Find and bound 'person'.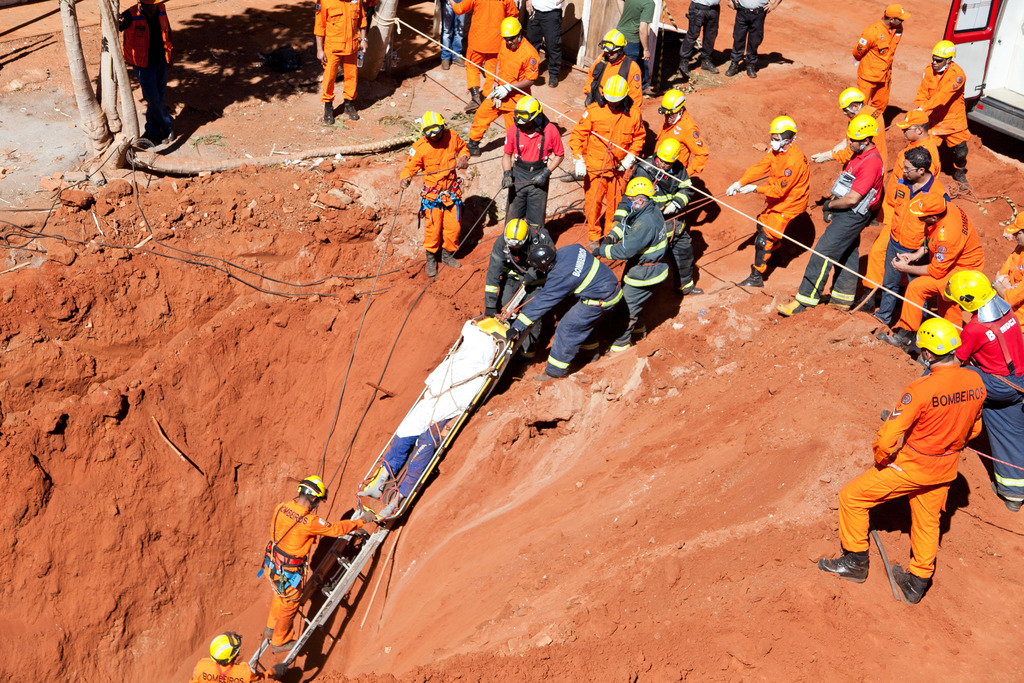
Bound: 654, 90, 710, 202.
